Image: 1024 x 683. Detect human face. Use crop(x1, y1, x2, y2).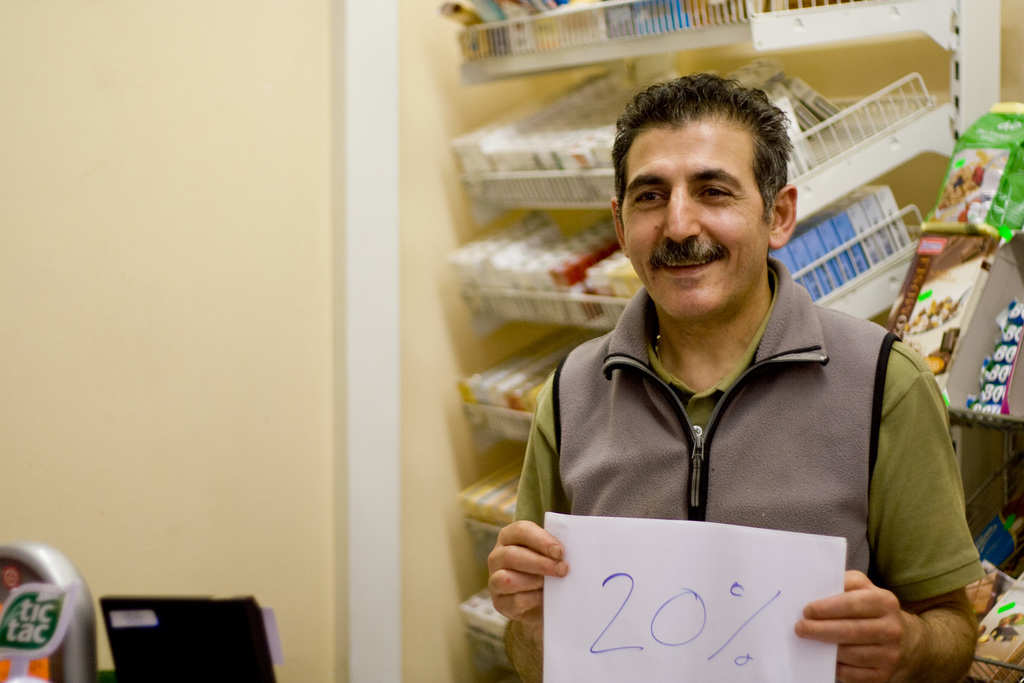
crop(620, 109, 773, 317).
